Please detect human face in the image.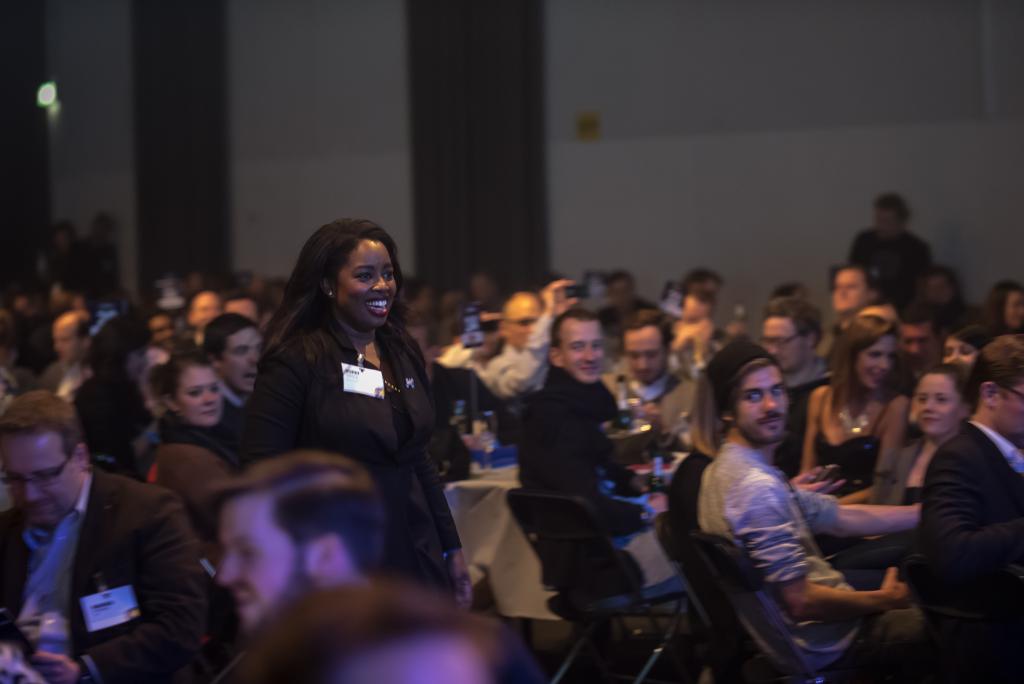
(left=332, top=235, right=397, bottom=327).
